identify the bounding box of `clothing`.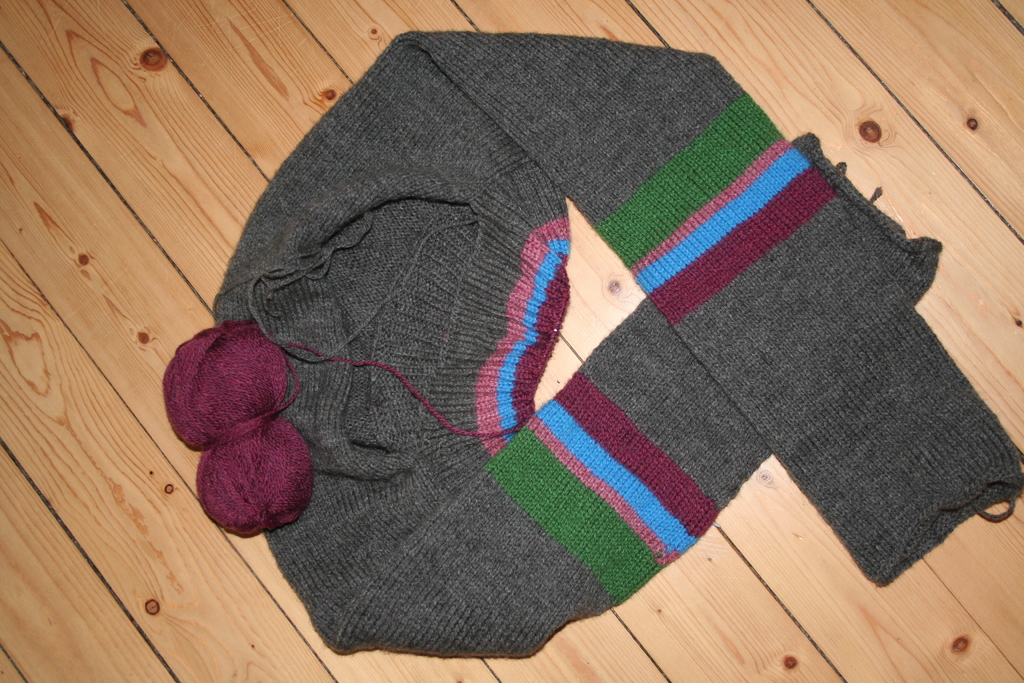
<box>172,25,947,655</box>.
